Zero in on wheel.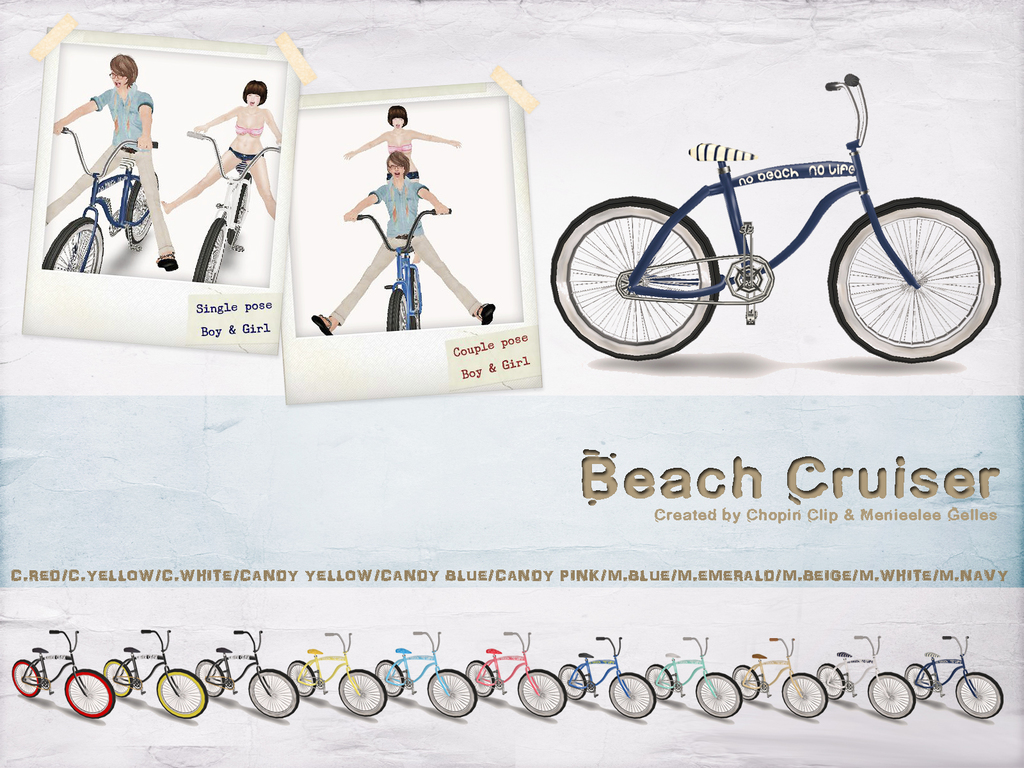
Zeroed in: 825, 196, 1001, 362.
